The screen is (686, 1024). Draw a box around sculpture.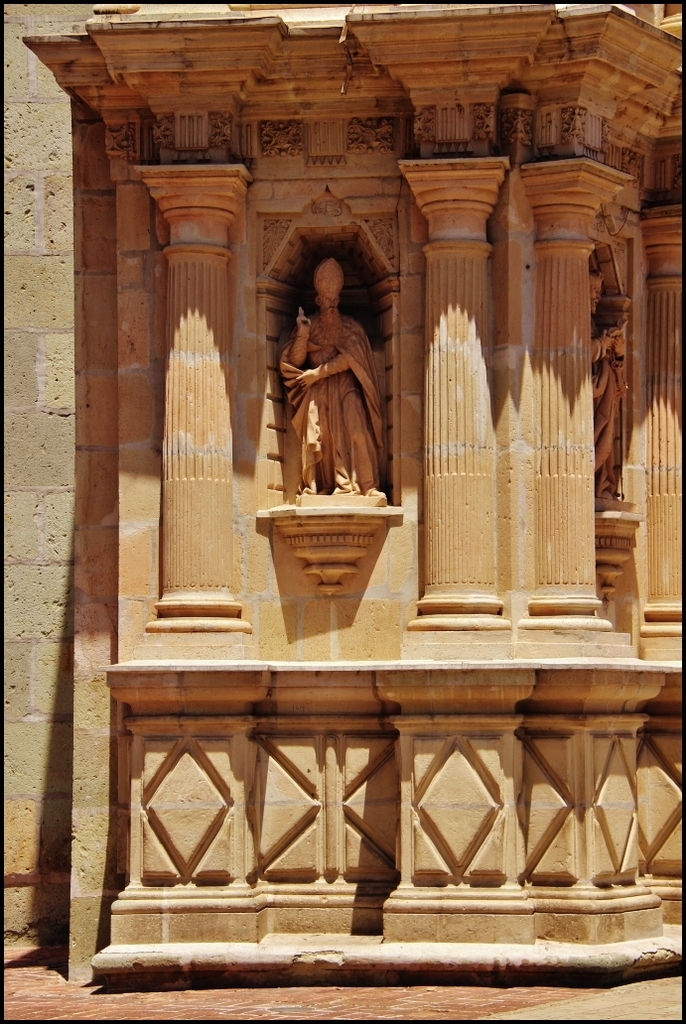
[x1=266, y1=231, x2=392, y2=520].
